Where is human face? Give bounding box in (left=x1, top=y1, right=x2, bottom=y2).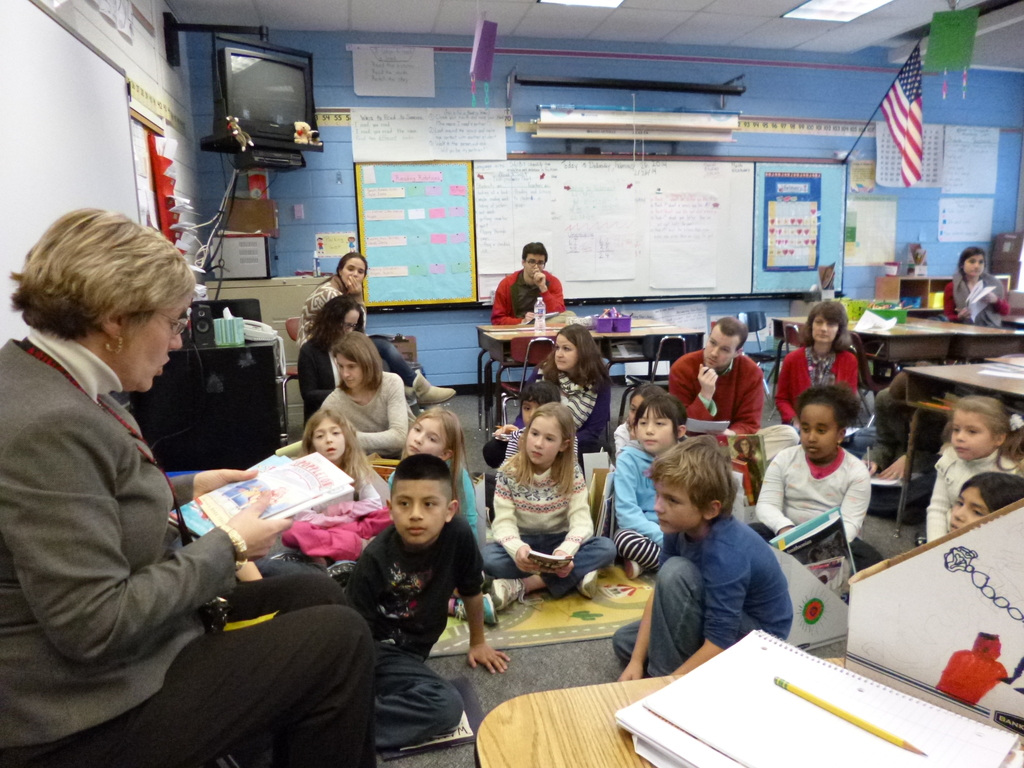
(left=556, top=337, right=580, bottom=369).
